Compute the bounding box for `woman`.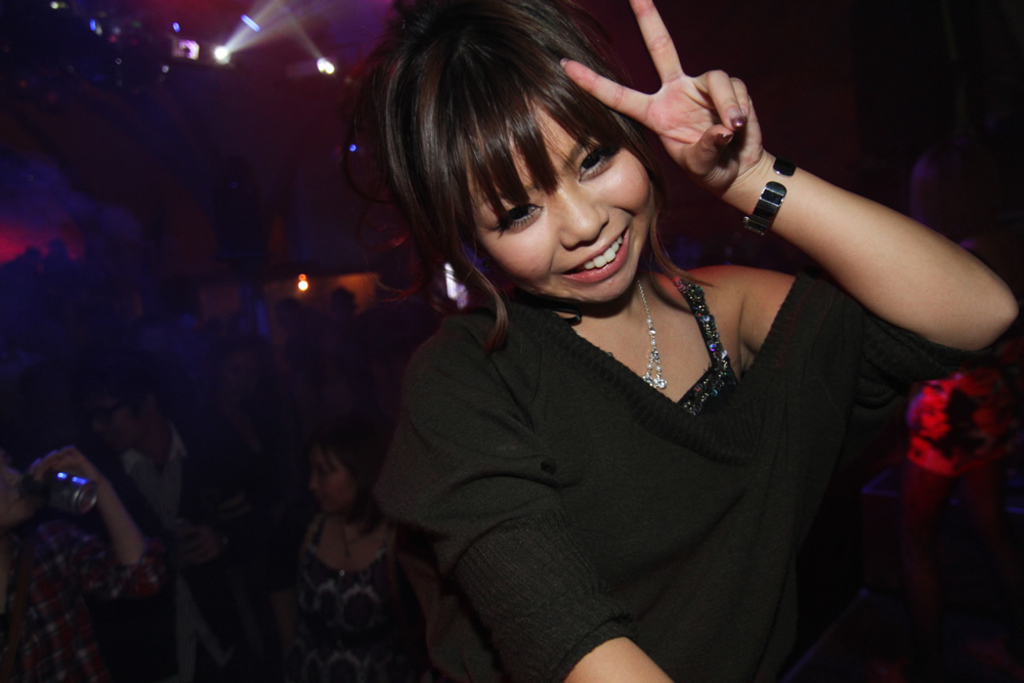
273:432:424:682.
